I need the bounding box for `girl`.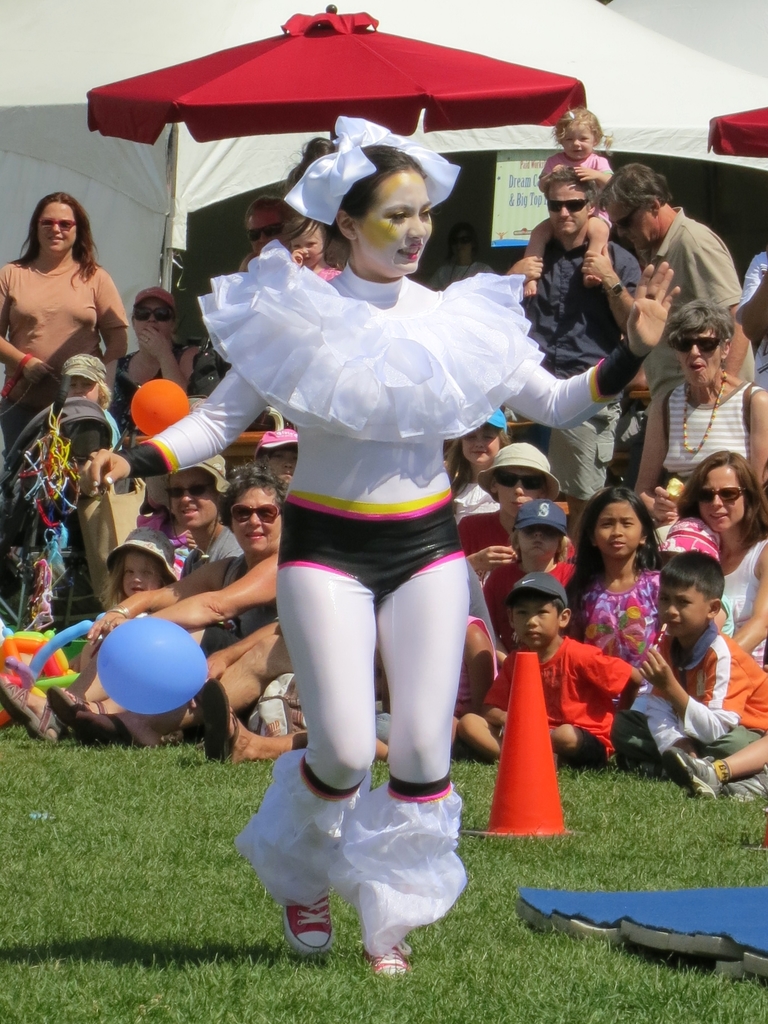
Here it is: x1=0, y1=522, x2=184, y2=738.
